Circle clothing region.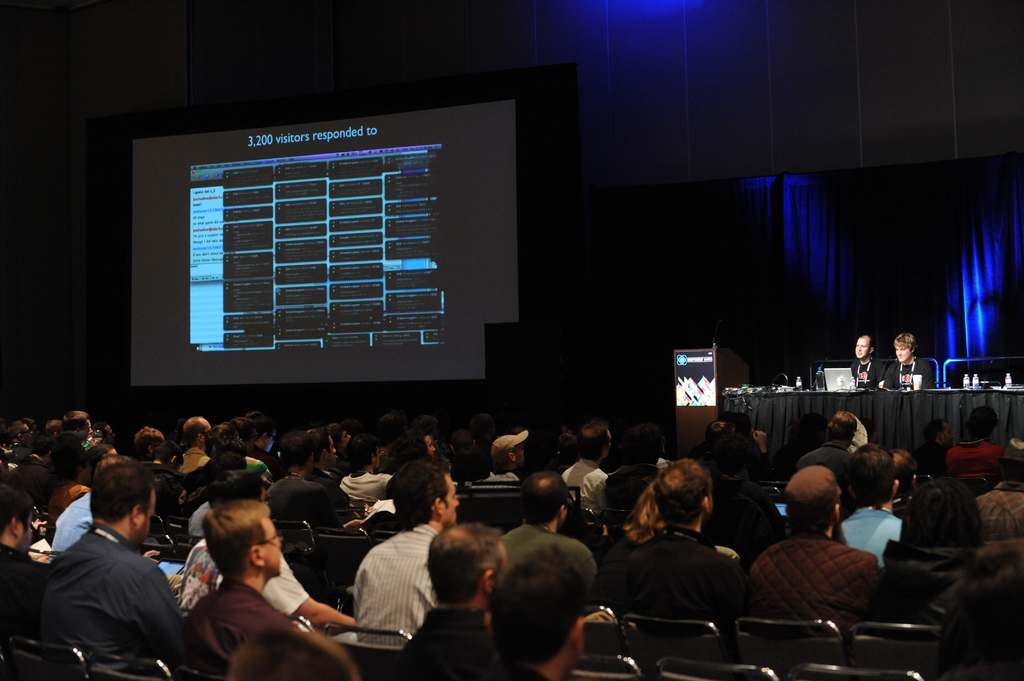
Region: crop(167, 533, 314, 608).
